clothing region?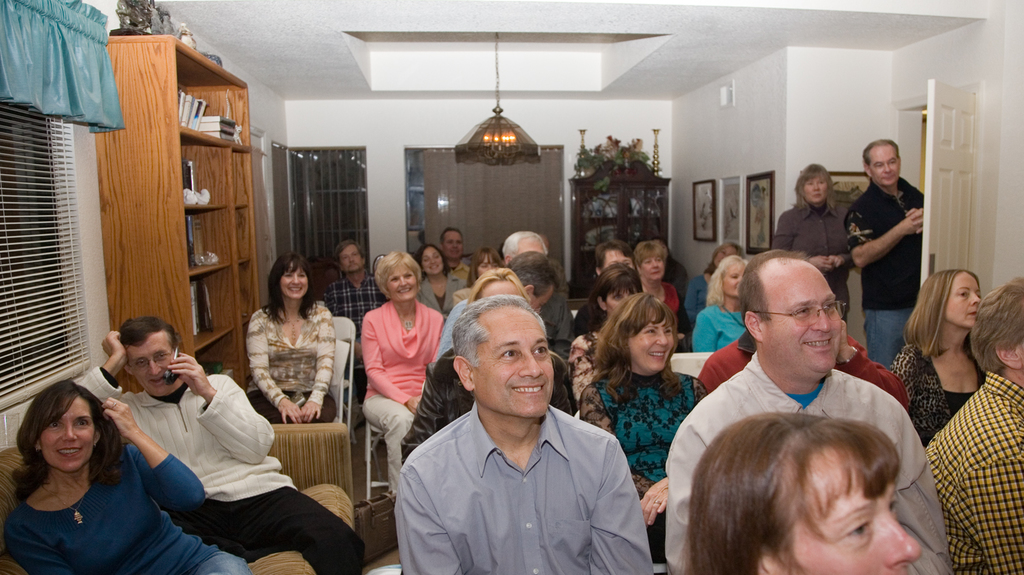
x1=762, y1=193, x2=853, y2=324
